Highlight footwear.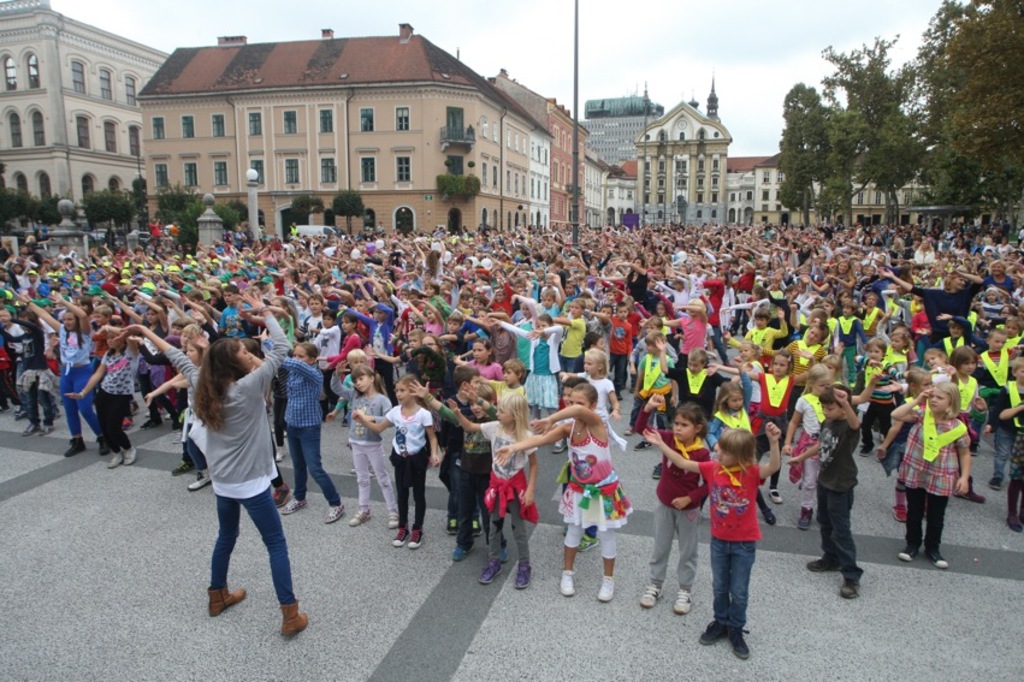
Highlighted region: x1=446 y1=540 x2=474 y2=567.
